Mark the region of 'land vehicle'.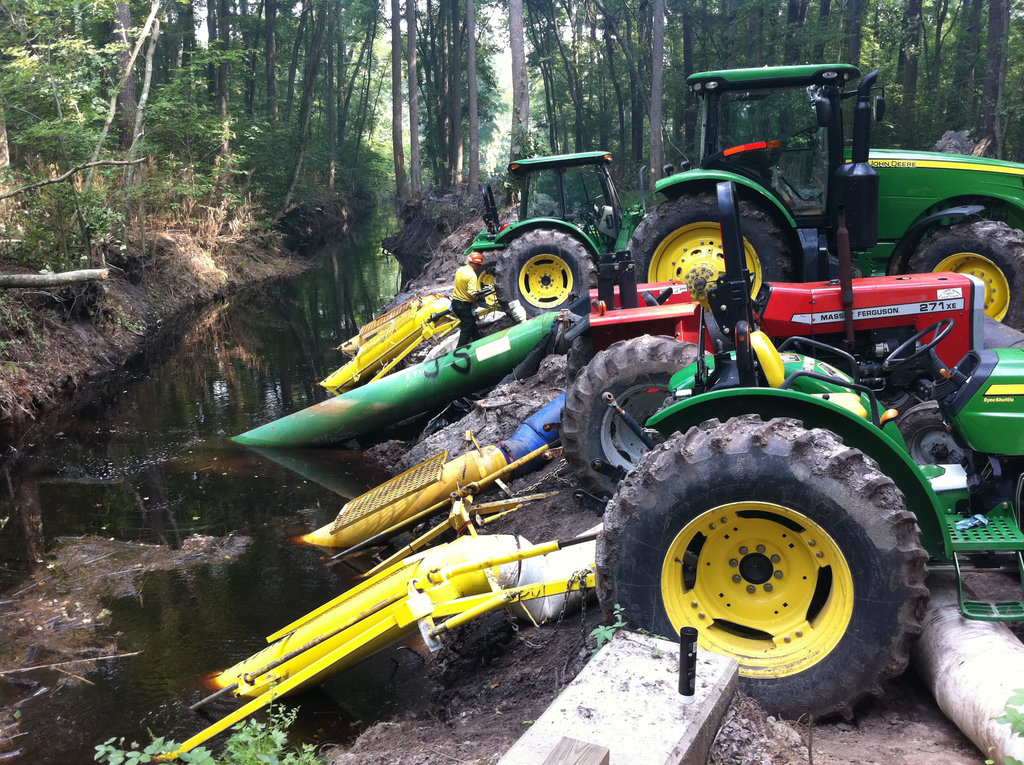
Region: {"x1": 627, "y1": 51, "x2": 982, "y2": 328}.
